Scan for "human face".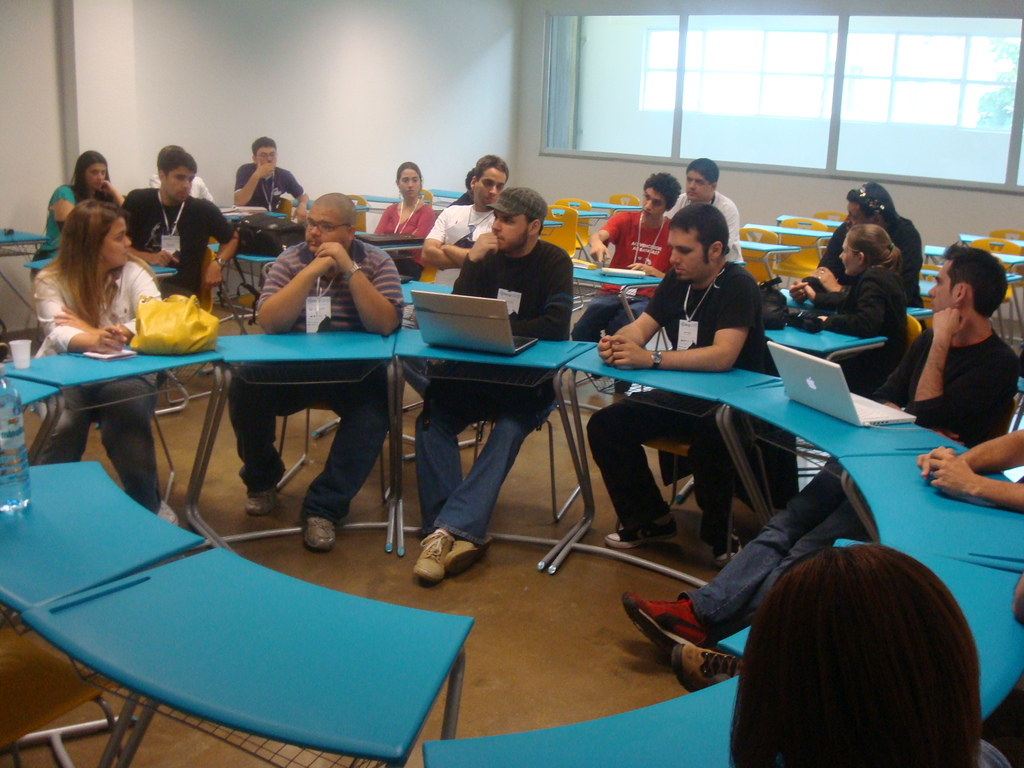
Scan result: crop(494, 209, 526, 247).
